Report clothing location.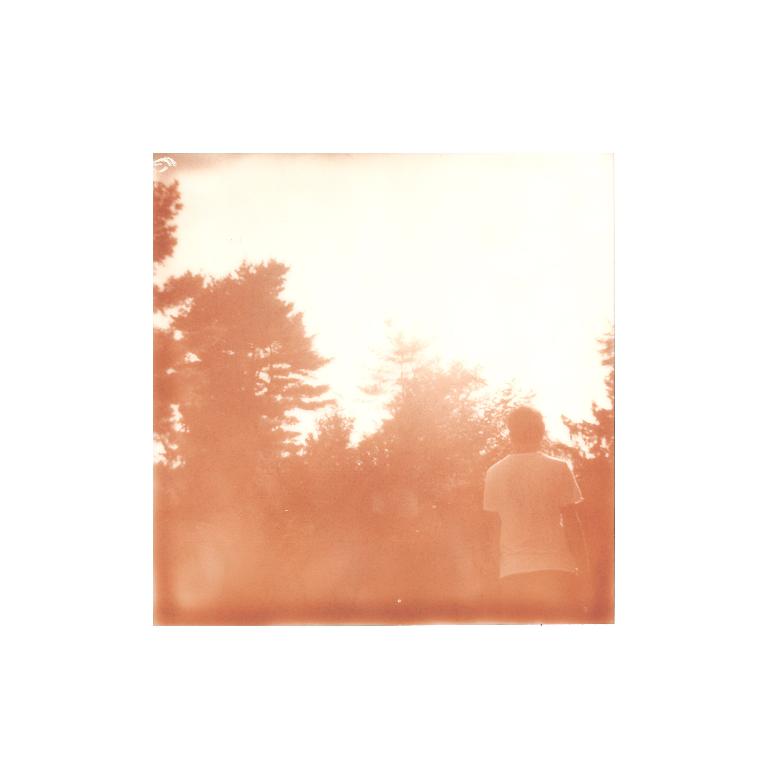
Report: Rect(473, 445, 592, 617).
